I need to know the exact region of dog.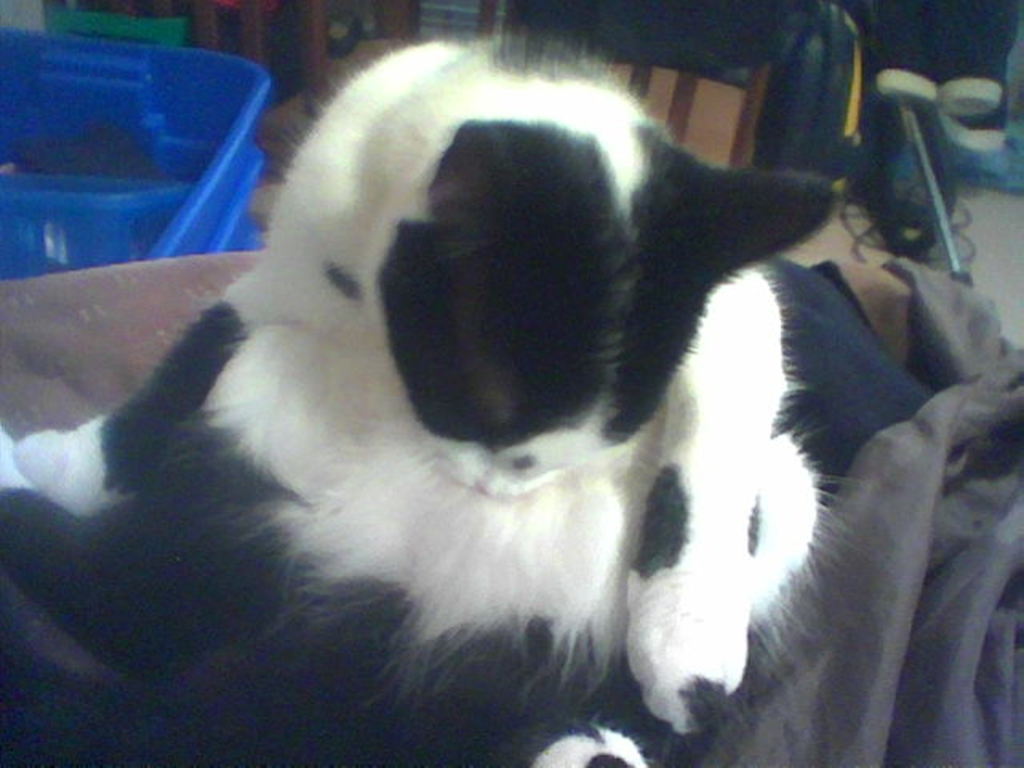
Region: bbox=[0, 32, 853, 766].
